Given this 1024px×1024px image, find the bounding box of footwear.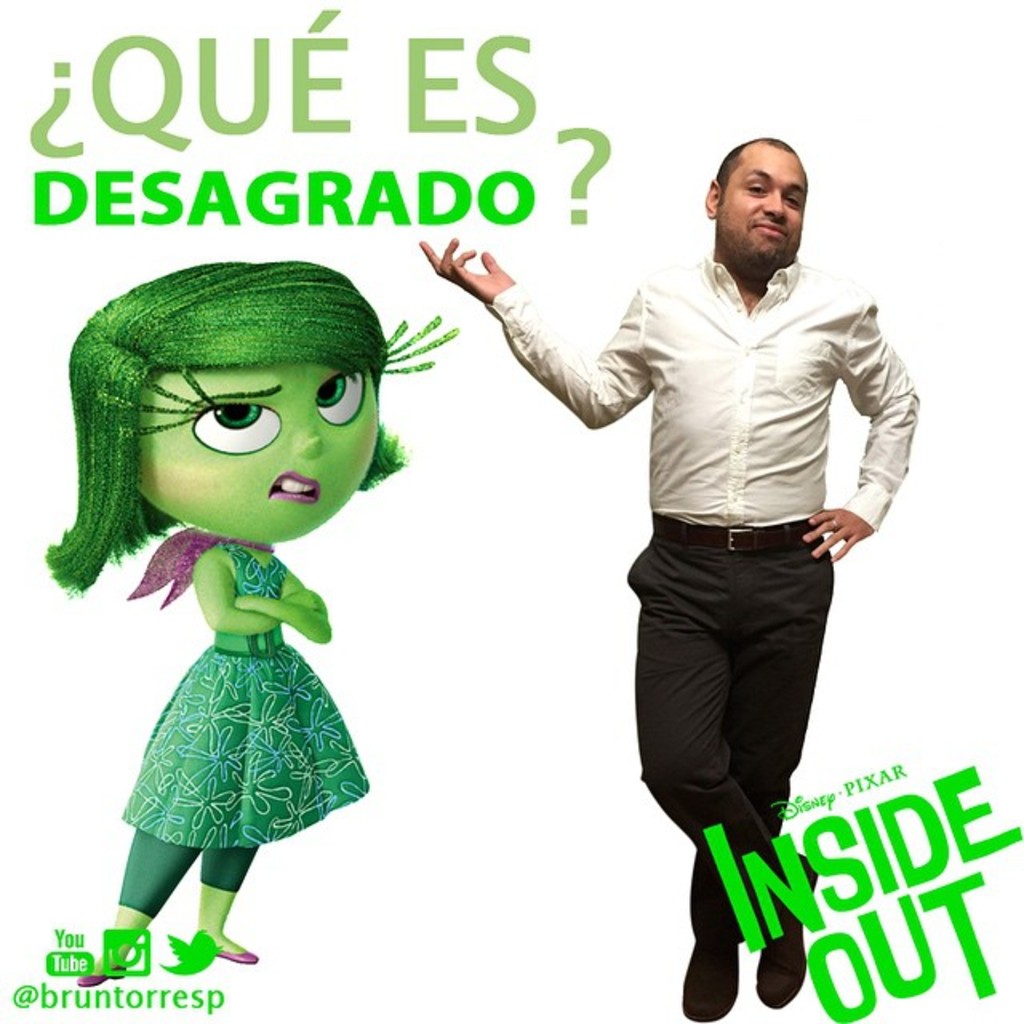
755, 838, 802, 1008.
